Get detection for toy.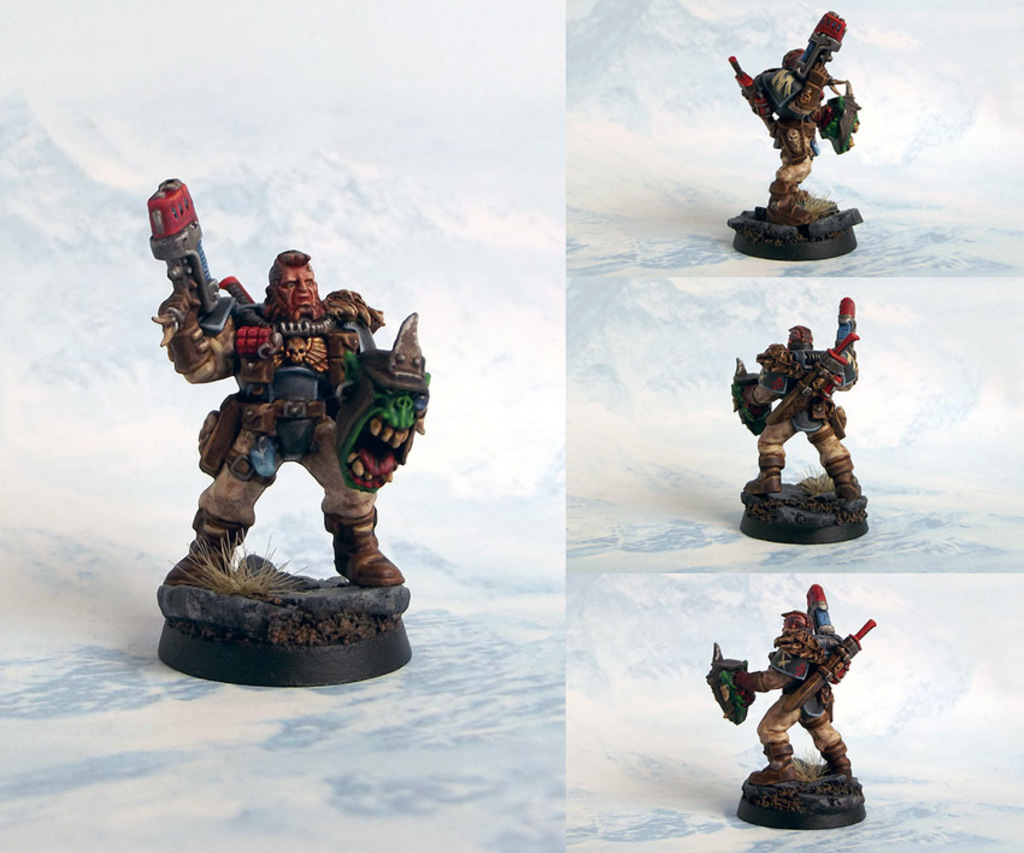
Detection: 134 171 432 649.
